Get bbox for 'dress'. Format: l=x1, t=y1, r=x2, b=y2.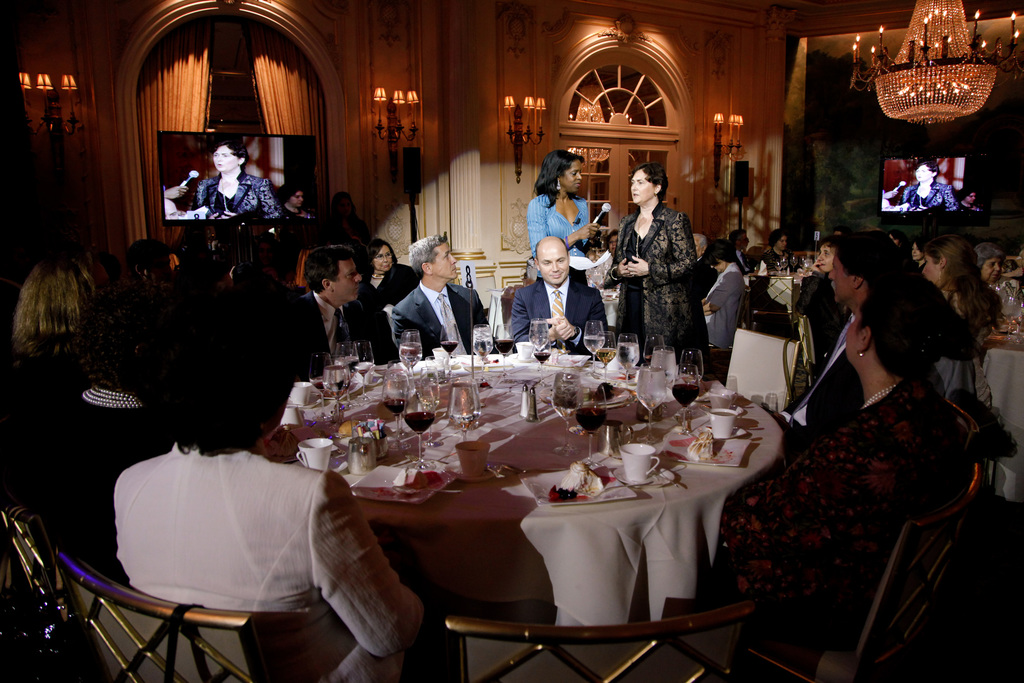
l=0, t=355, r=86, b=526.
